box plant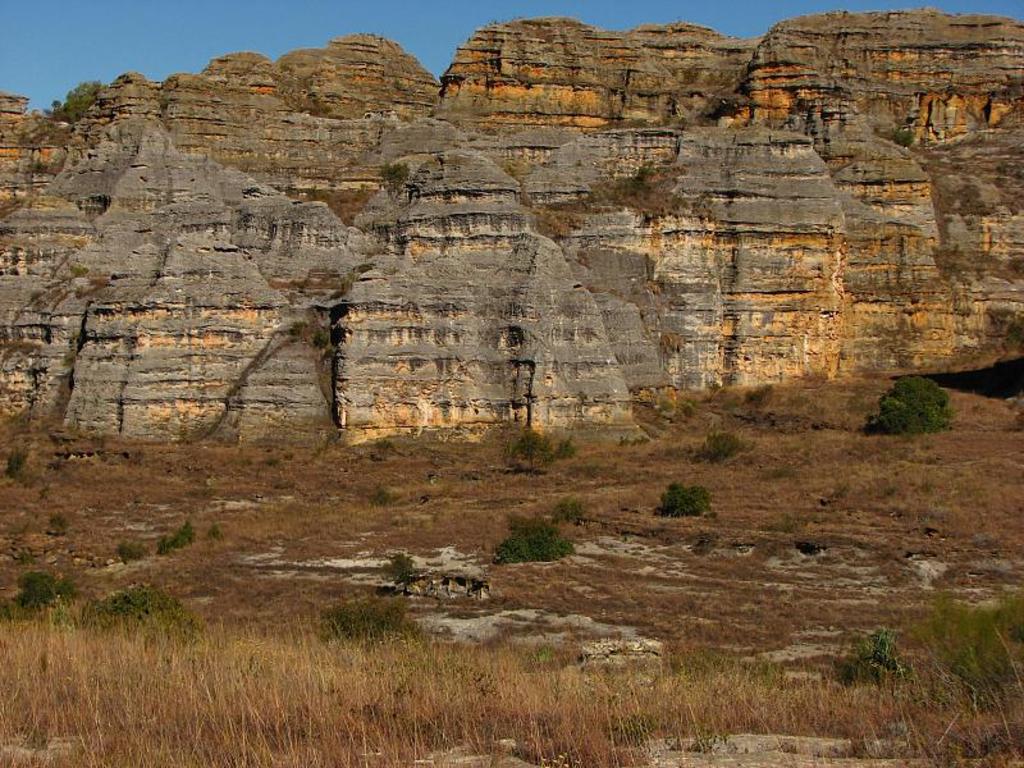
81:576:191:631
